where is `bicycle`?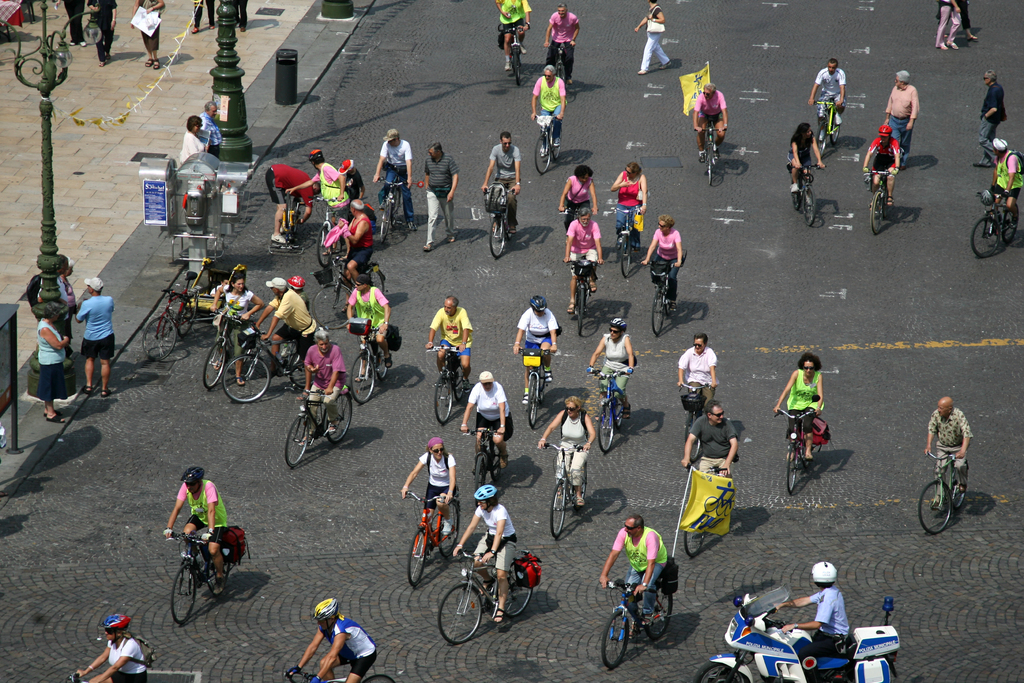
left=542, top=441, right=586, bottom=540.
